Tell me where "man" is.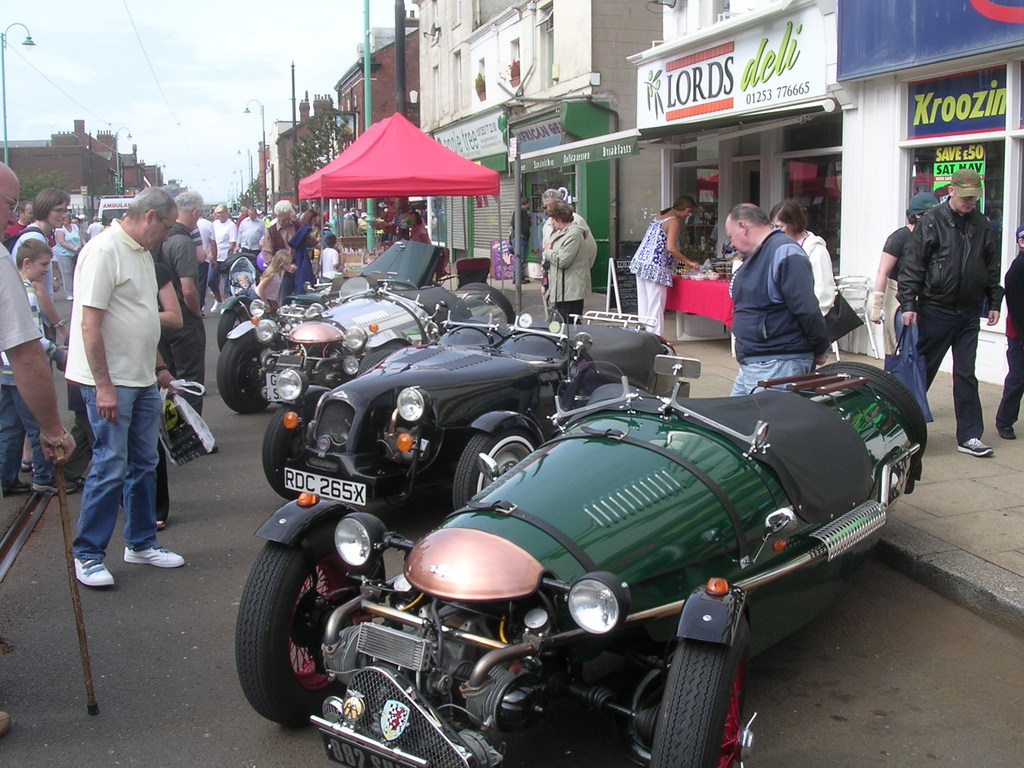
"man" is at detection(541, 184, 597, 335).
